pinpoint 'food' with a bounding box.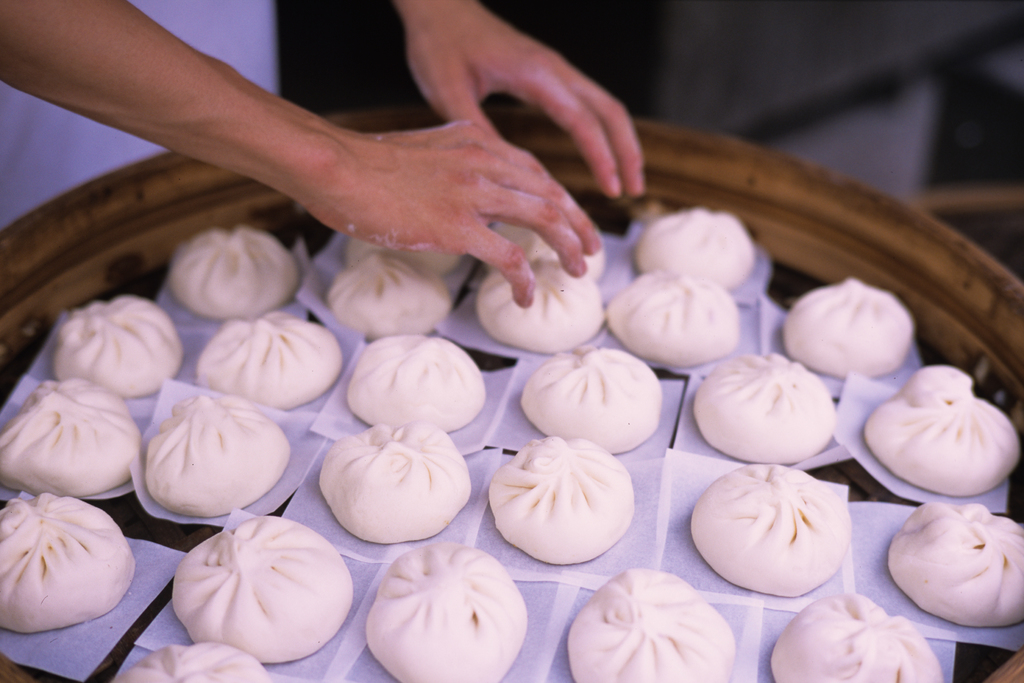
x1=883, y1=496, x2=1023, y2=620.
